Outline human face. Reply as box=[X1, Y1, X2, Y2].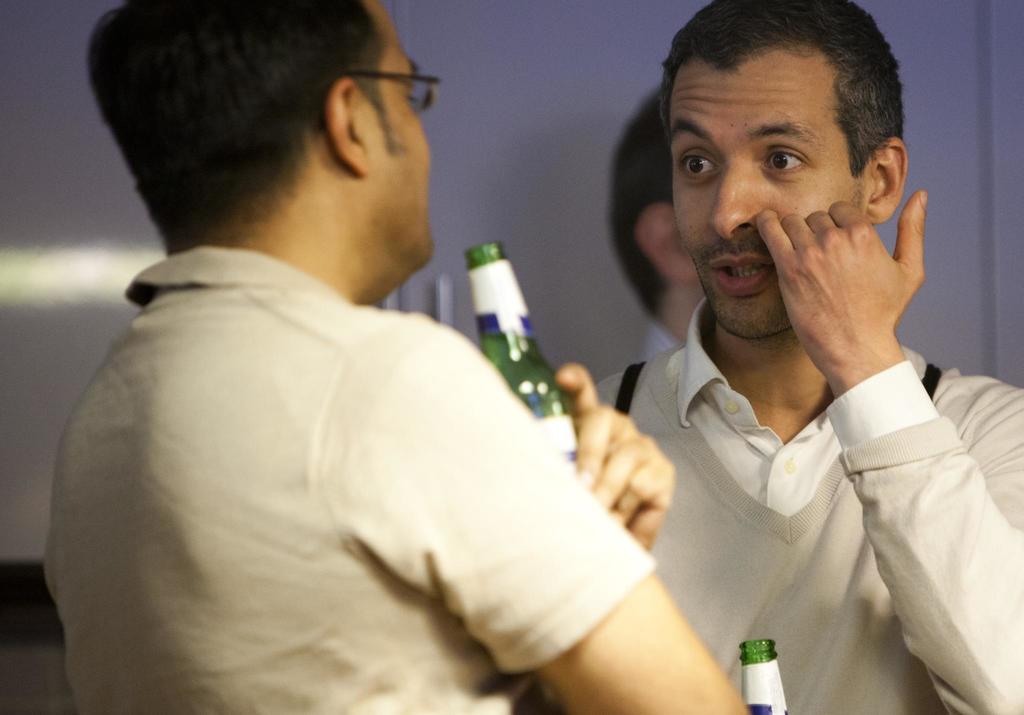
box=[672, 41, 863, 338].
